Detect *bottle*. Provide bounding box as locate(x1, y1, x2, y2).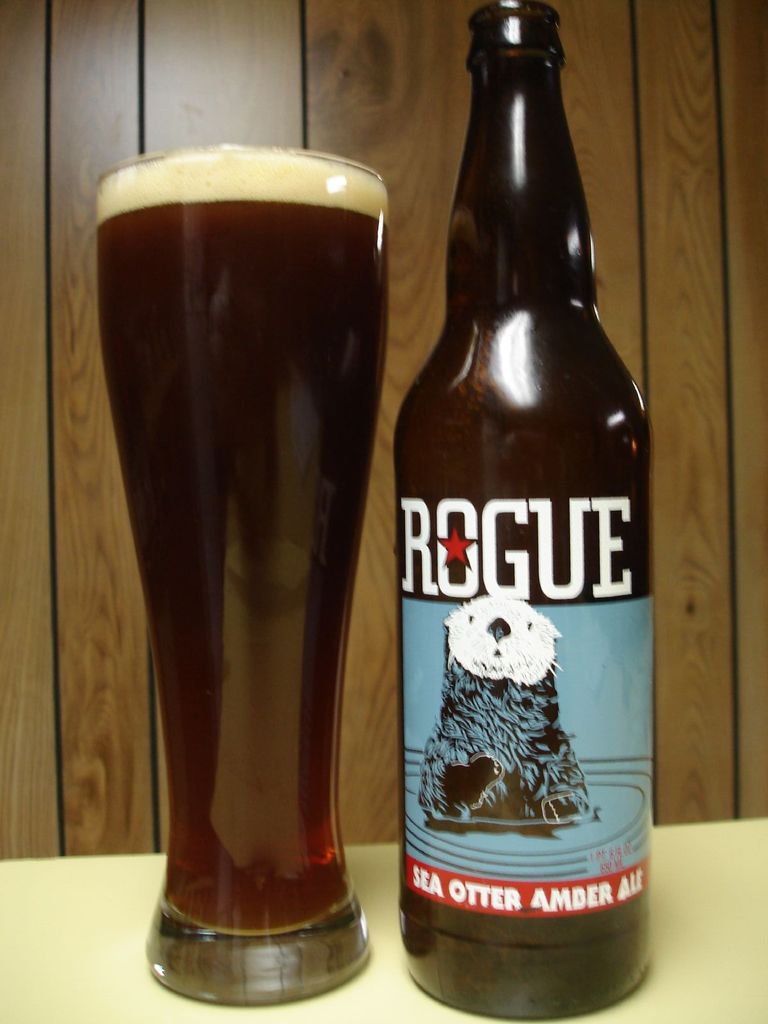
locate(394, 0, 657, 1023).
